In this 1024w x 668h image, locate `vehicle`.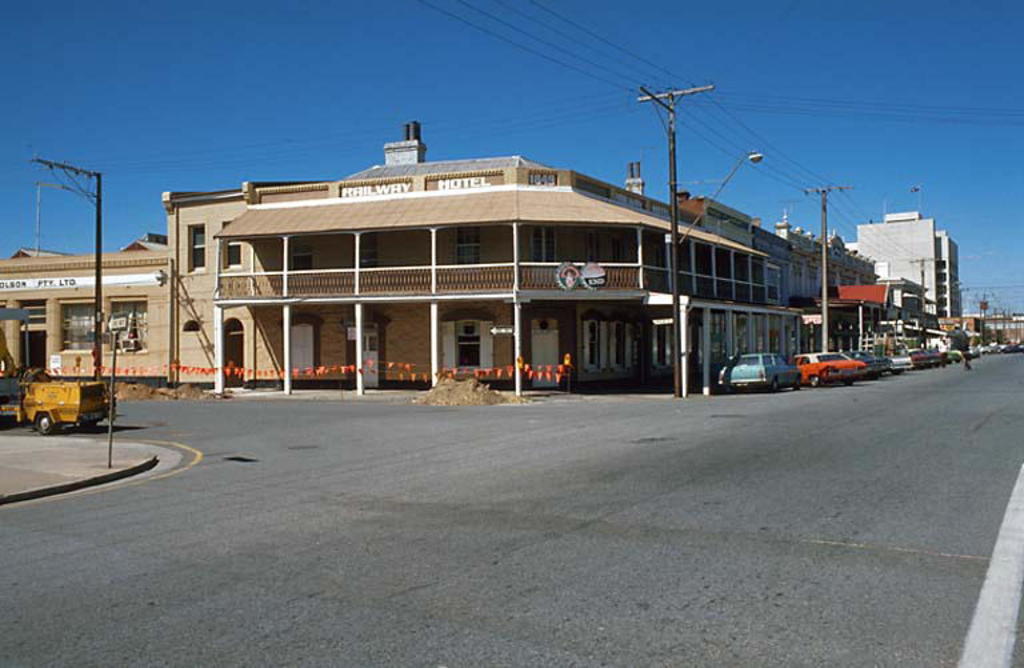
Bounding box: [1015, 337, 1023, 355].
